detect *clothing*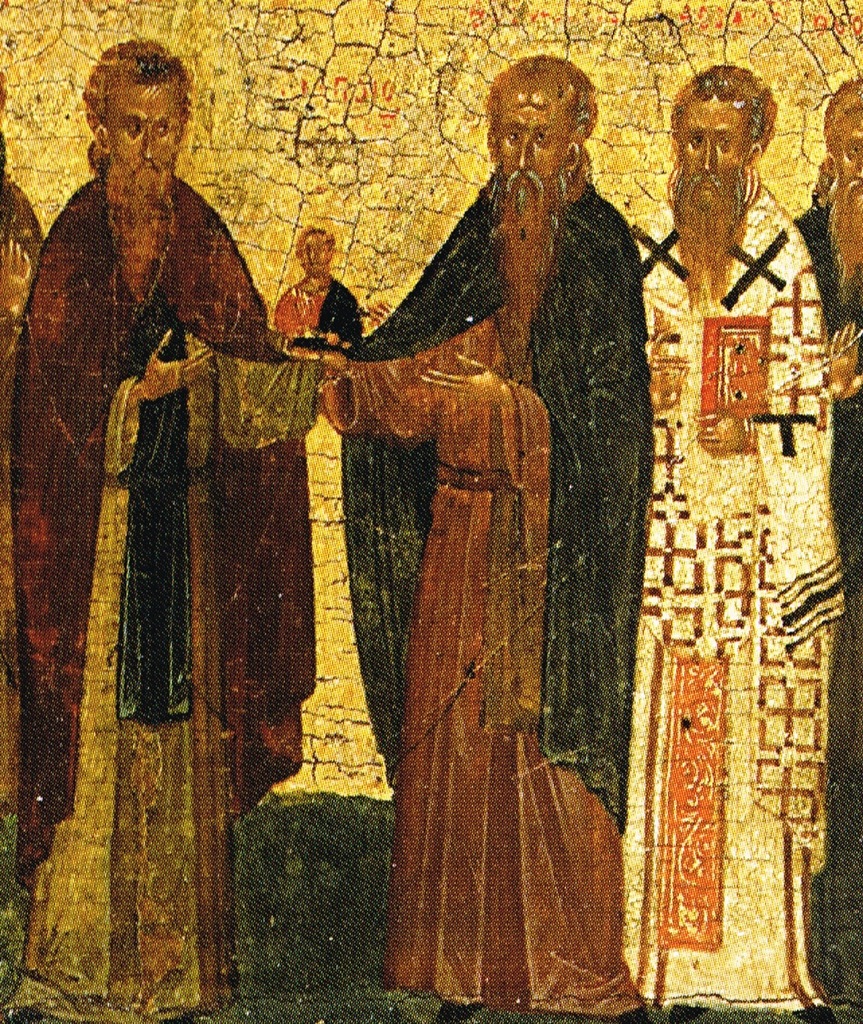
[0, 162, 311, 1018]
